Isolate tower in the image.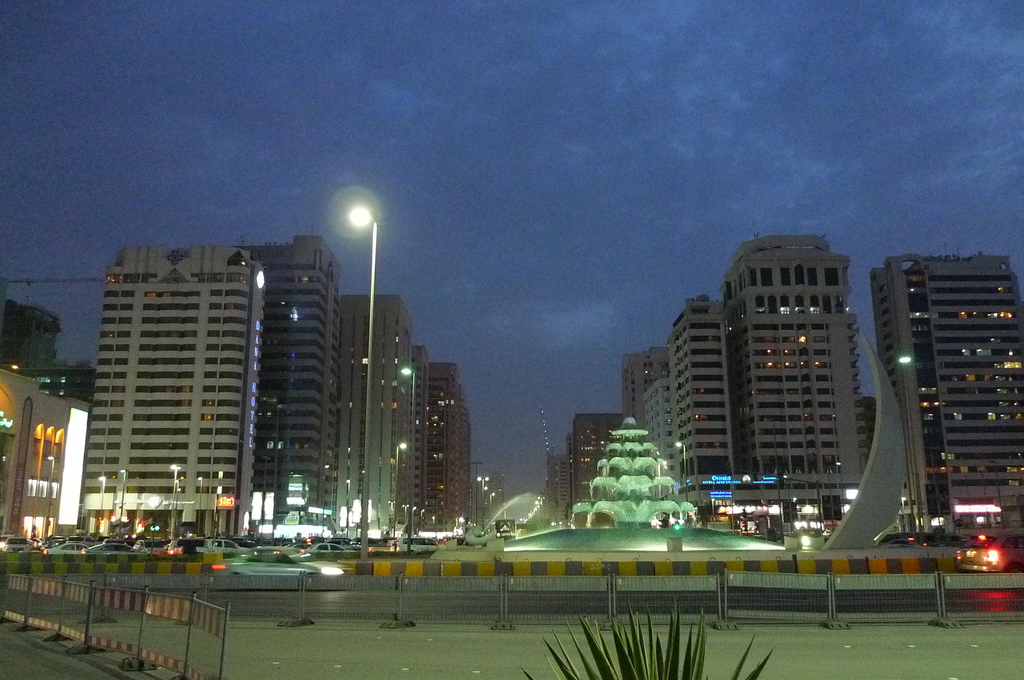
Isolated region: pyautogui.locateOnScreen(77, 247, 254, 525).
